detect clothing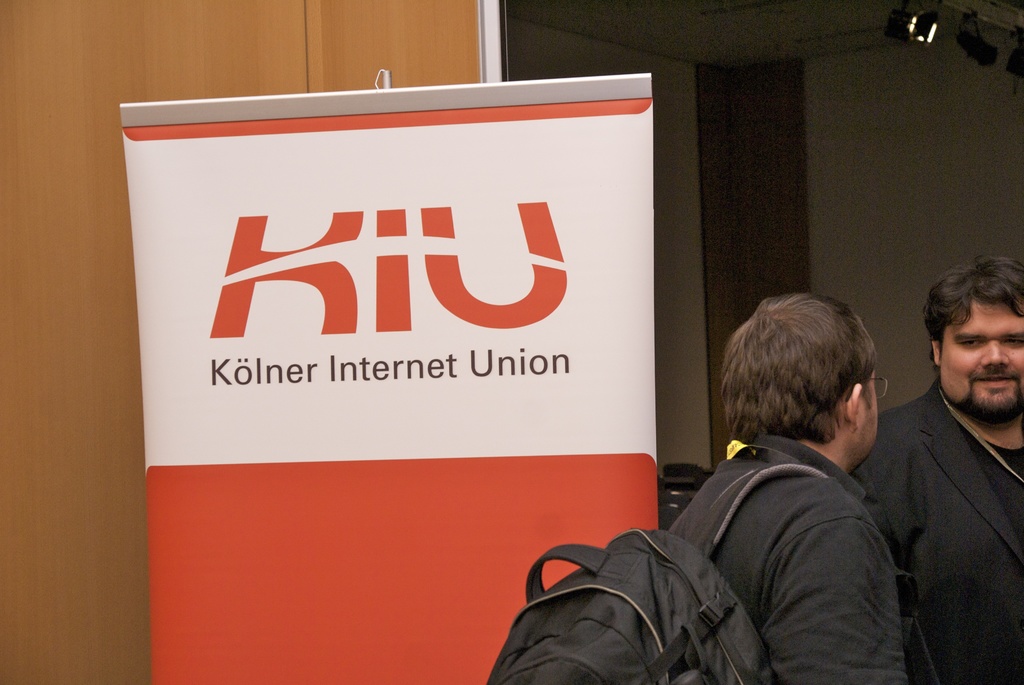
[x1=662, y1=424, x2=915, y2=684]
